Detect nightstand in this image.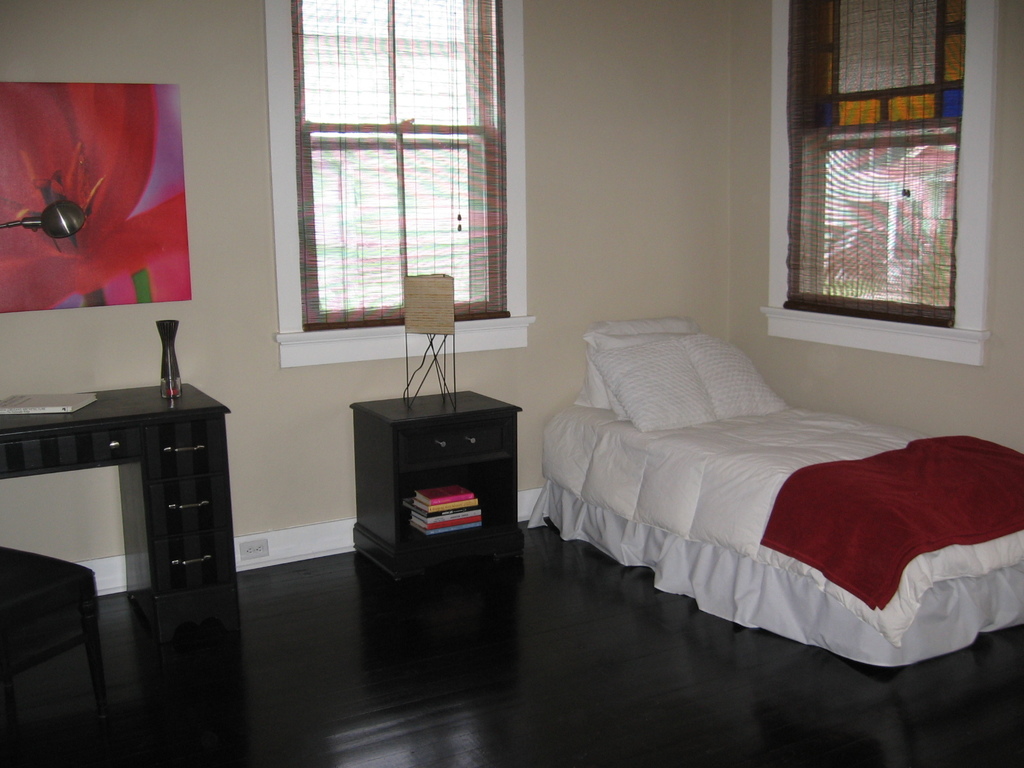
Detection: pyautogui.locateOnScreen(344, 370, 534, 588).
